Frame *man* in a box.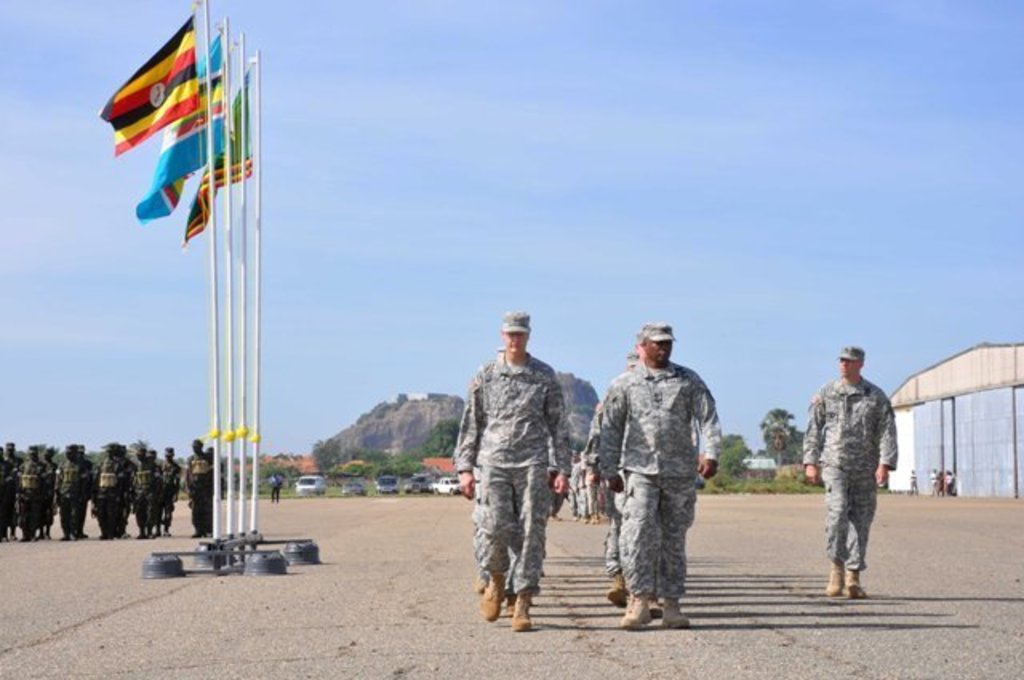
box(272, 477, 285, 507).
